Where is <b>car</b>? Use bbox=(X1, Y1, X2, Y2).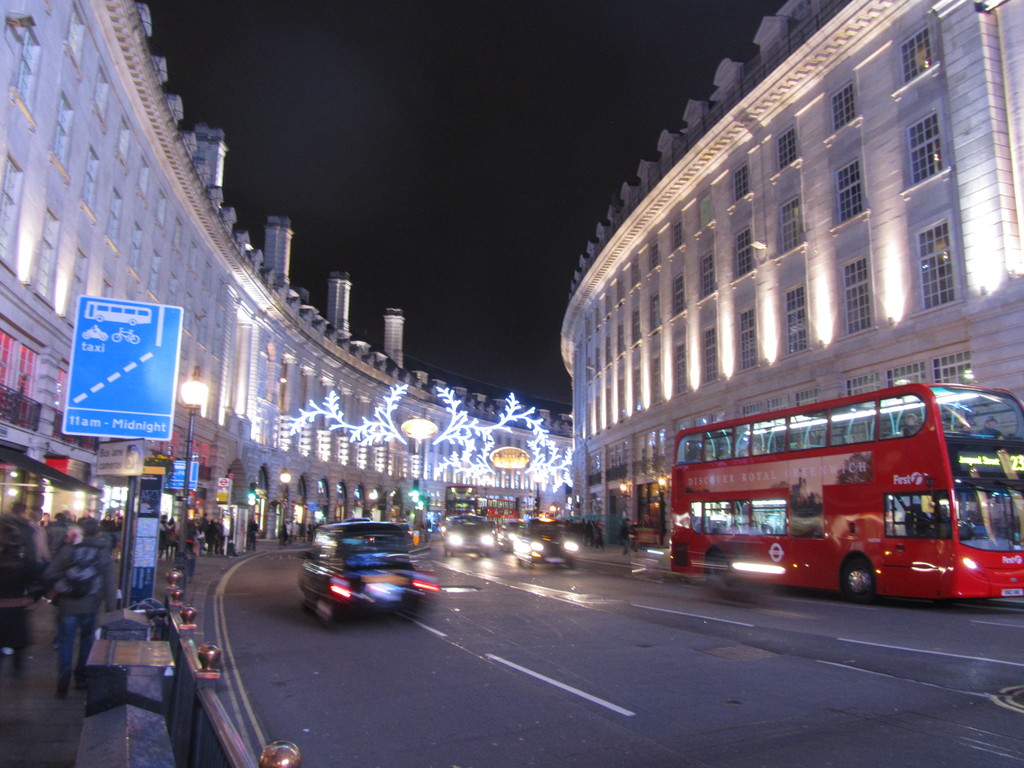
bbox=(509, 516, 576, 570).
